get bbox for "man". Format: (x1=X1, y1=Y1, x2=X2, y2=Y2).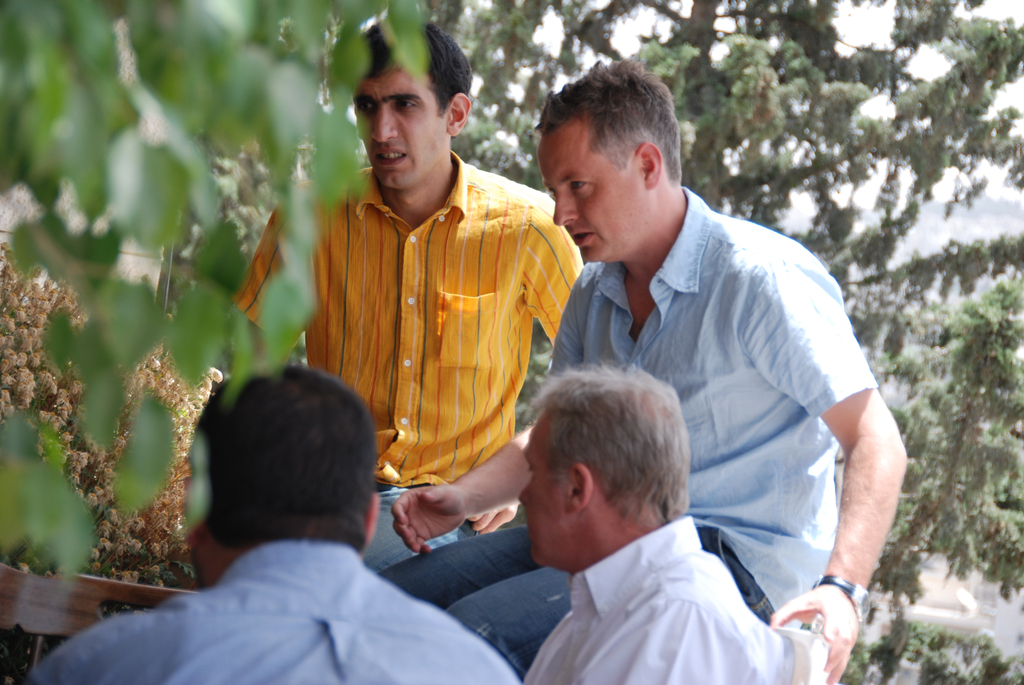
(x1=267, y1=52, x2=586, y2=590).
